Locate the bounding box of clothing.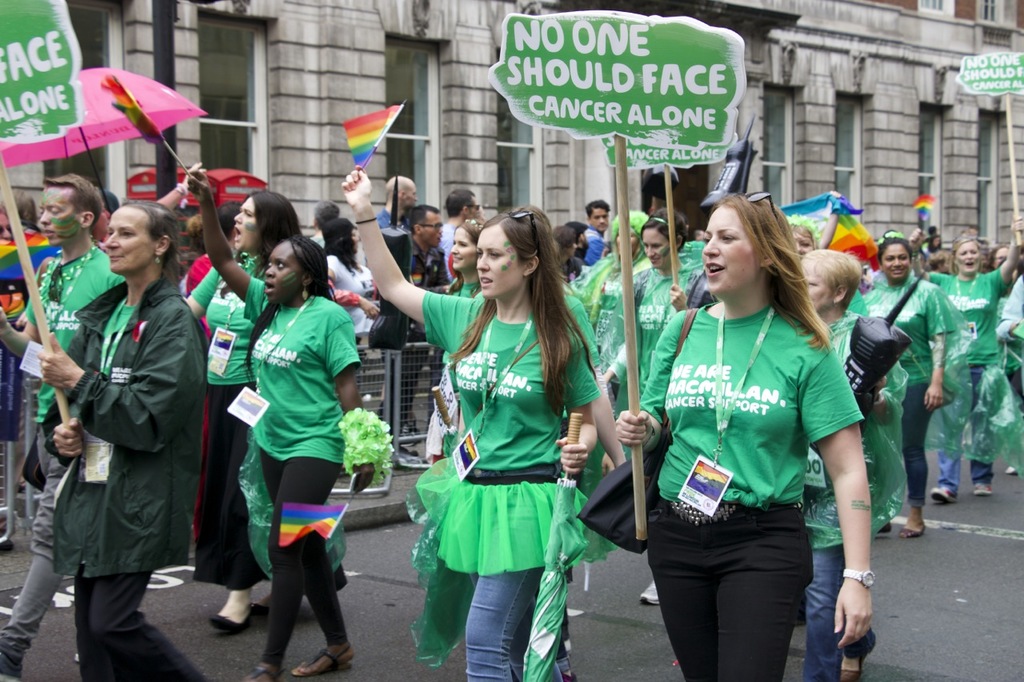
Bounding box: pyautogui.locateOnScreen(47, 275, 206, 681).
